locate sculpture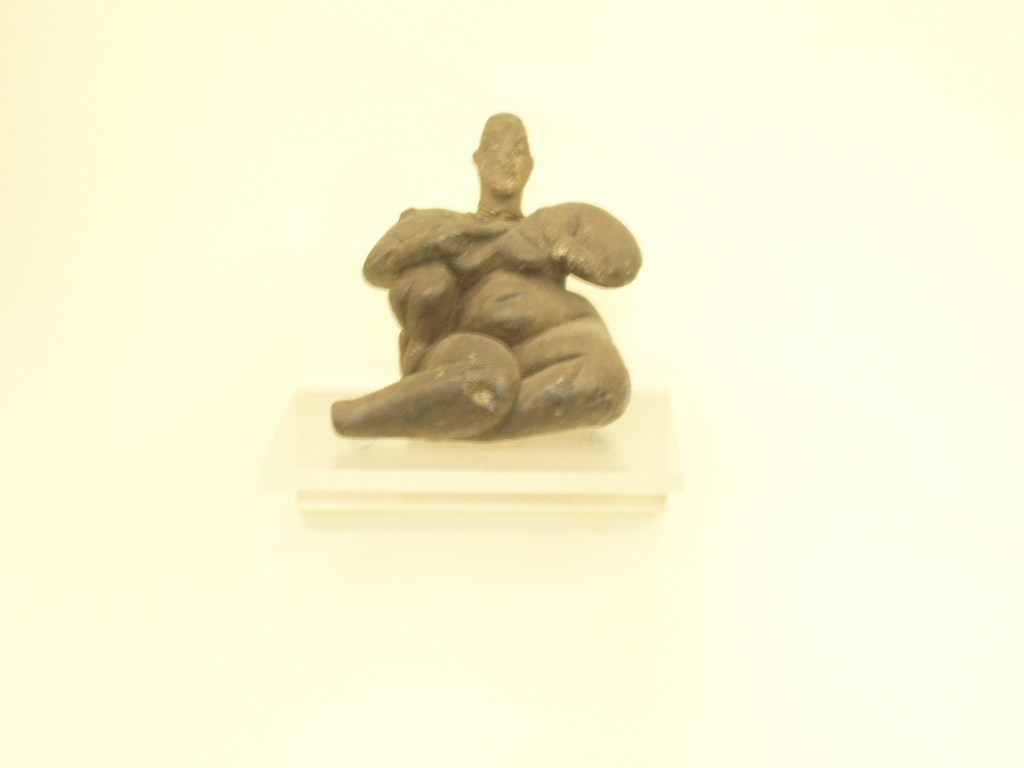
(311, 134, 654, 460)
